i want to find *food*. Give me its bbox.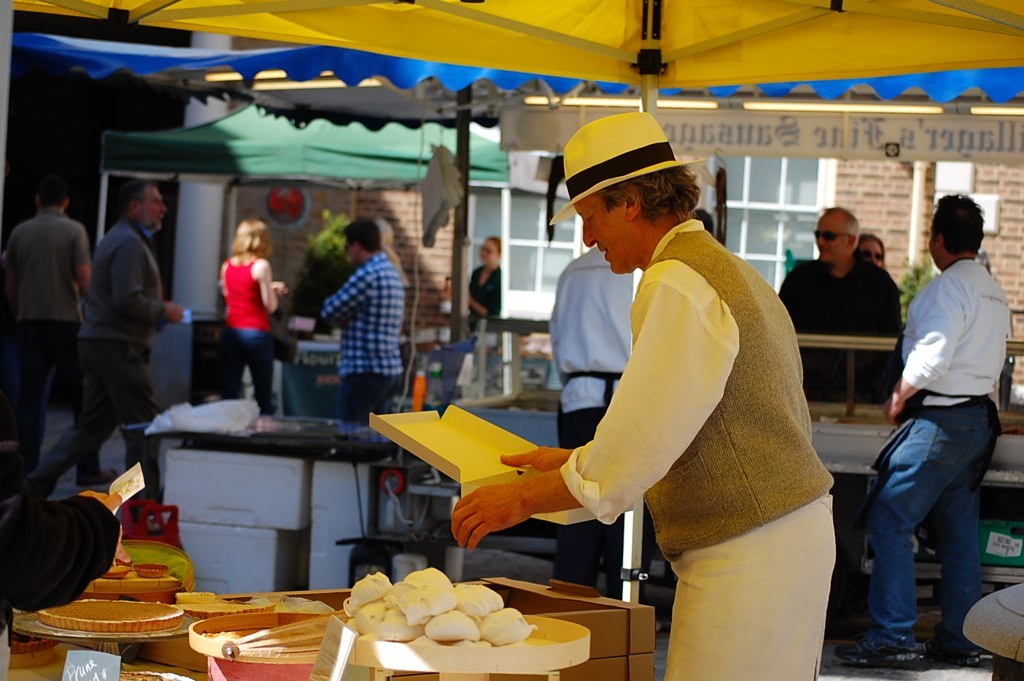
left=10, top=627, right=46, bottom=648.
